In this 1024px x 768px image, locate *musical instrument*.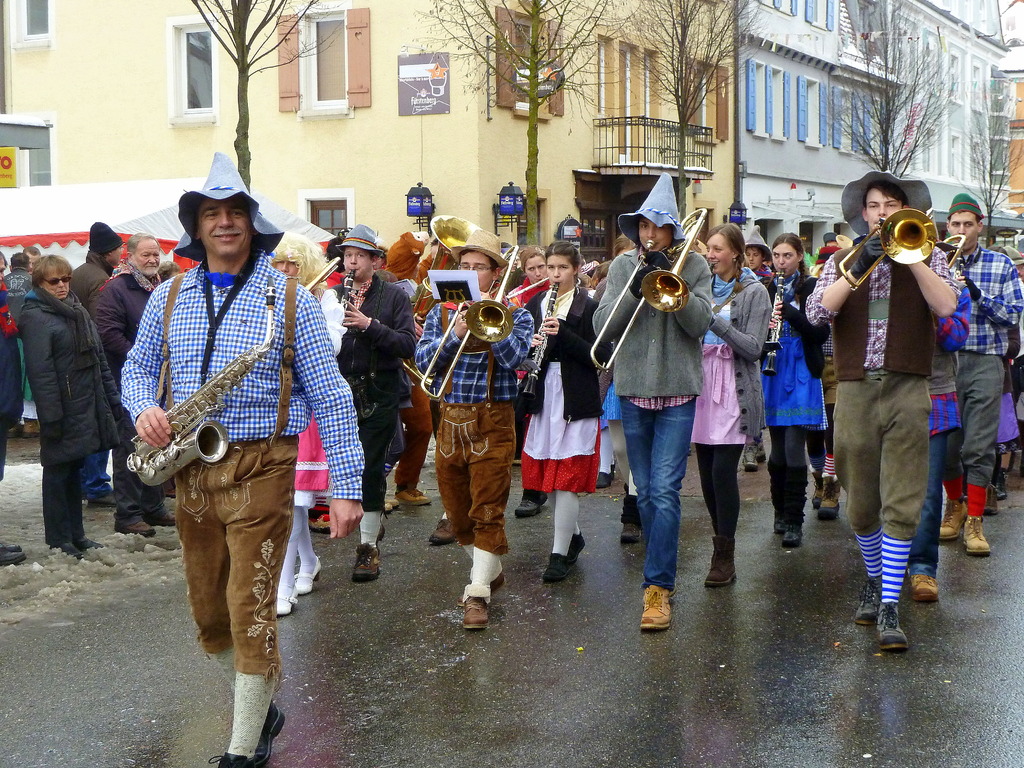
Bounding box: <box>842,209,941,284</box>.
